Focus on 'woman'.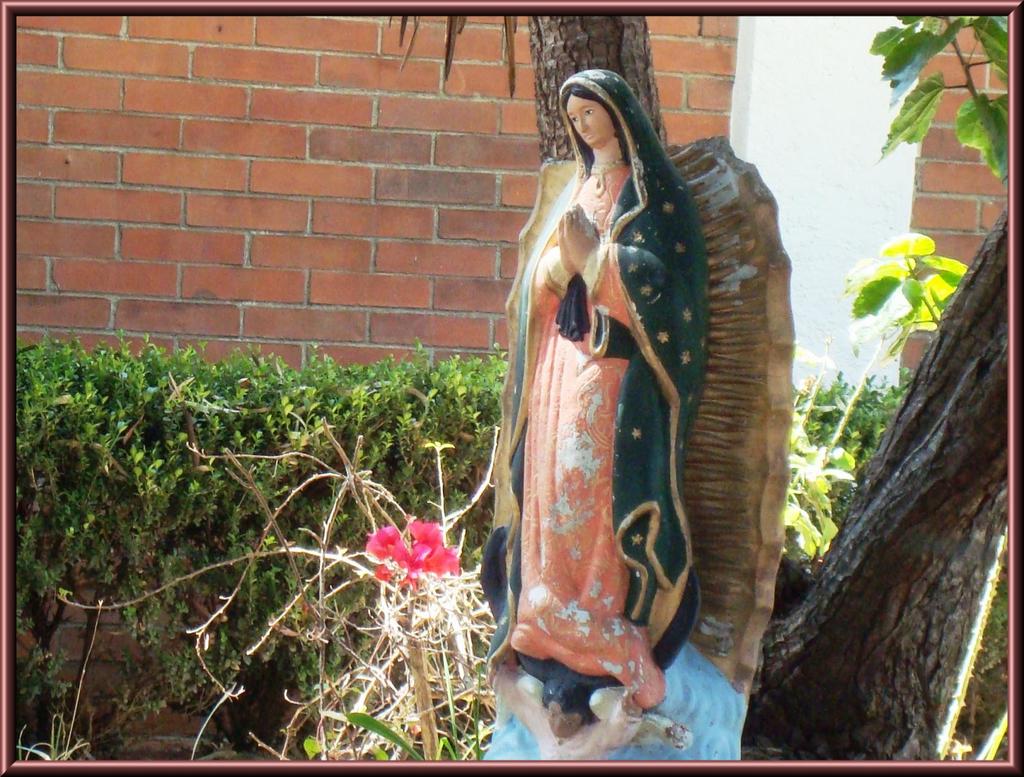
Focused at 428, 33, 808, 742.
